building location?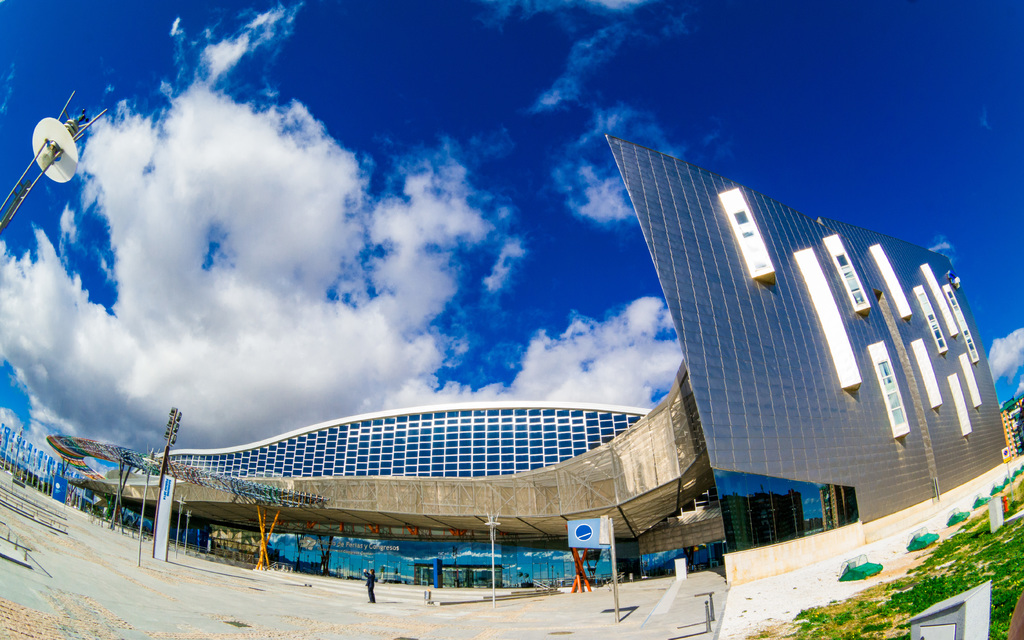
bbox=(74, 133, 1009, 585)
